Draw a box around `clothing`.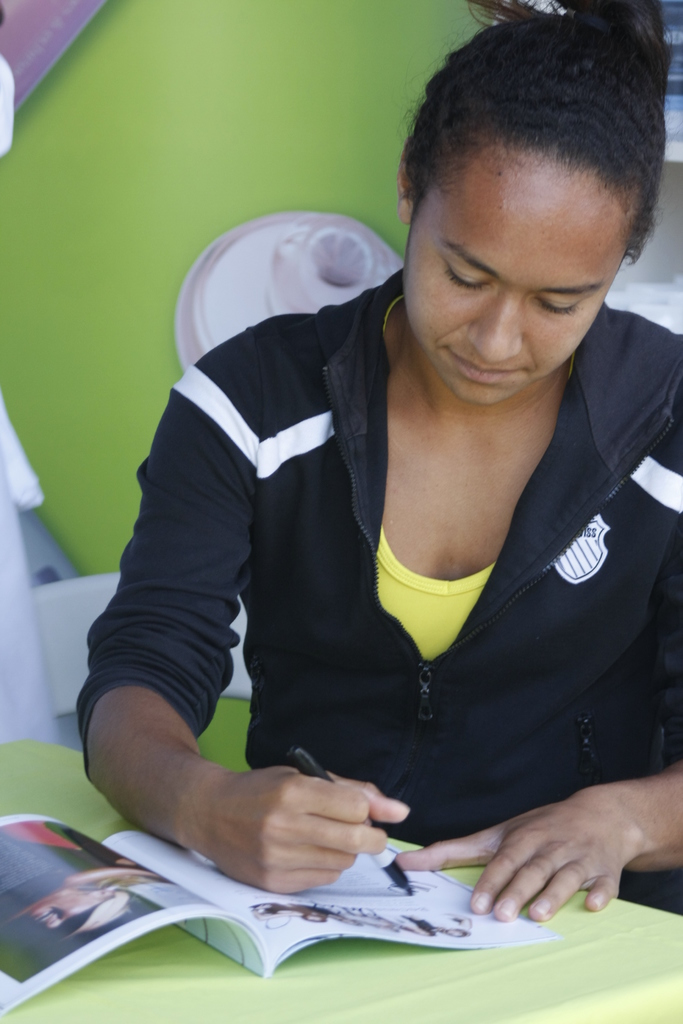
0, 830, 63, 928.
